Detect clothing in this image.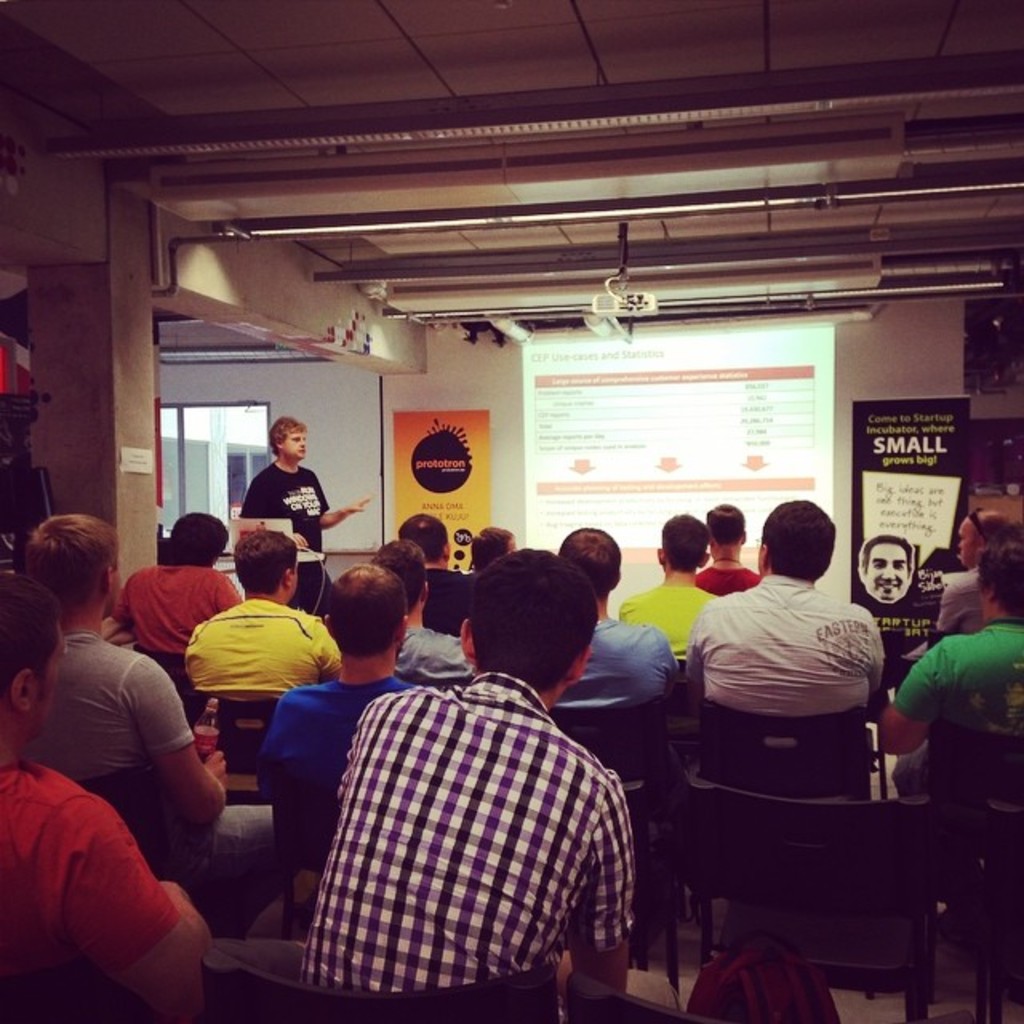
Detection: rect(622, 581, 723, 648).
